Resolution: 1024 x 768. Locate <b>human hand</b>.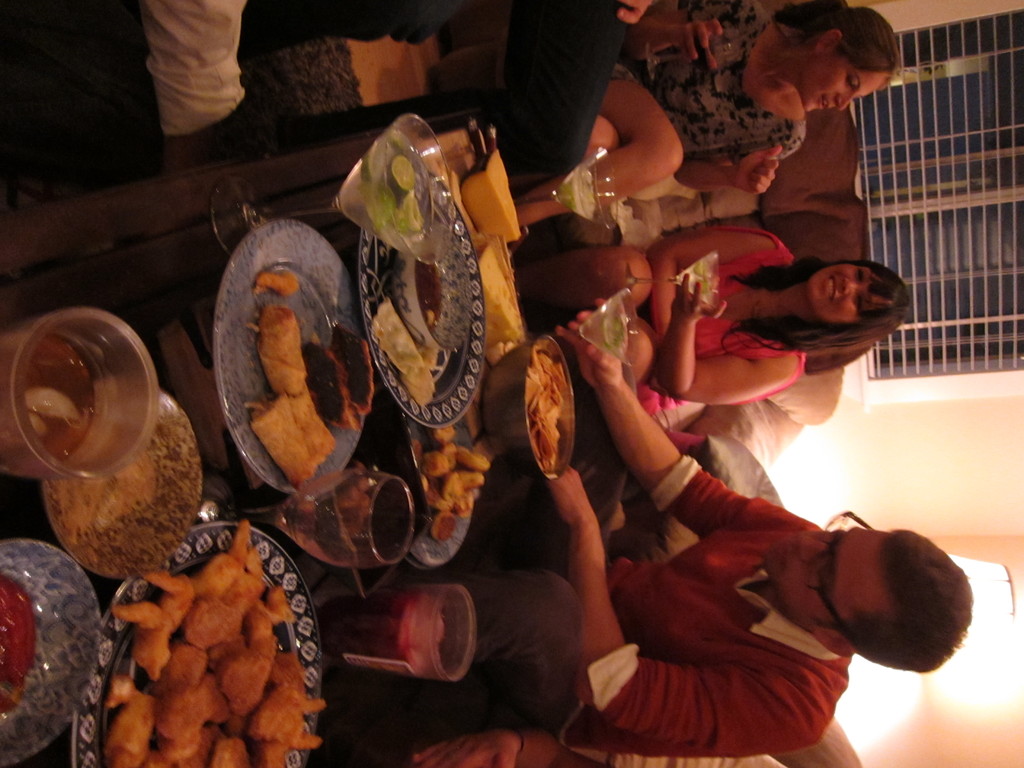
select_region(617, 0, 653, 29).
